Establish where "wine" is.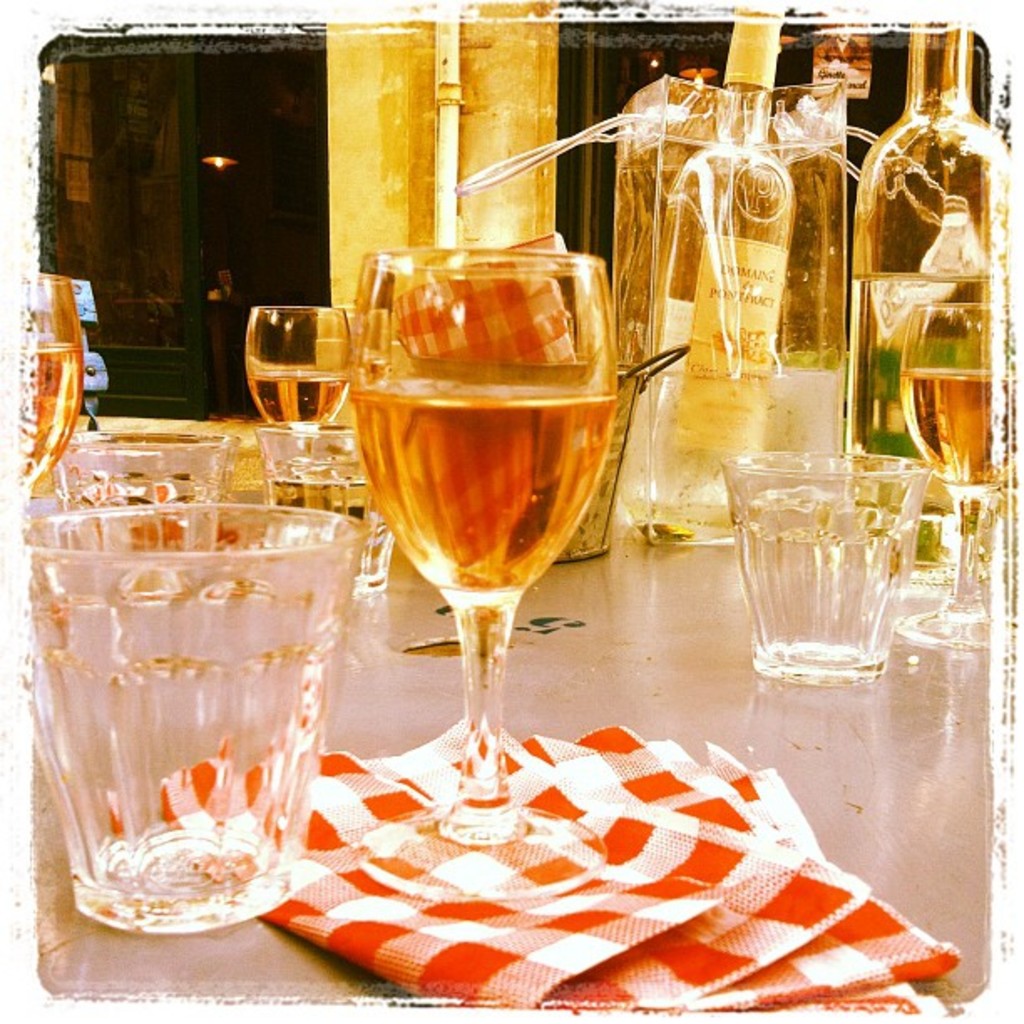
Established at x1=895, y1=360, x2=997, y2=475.
